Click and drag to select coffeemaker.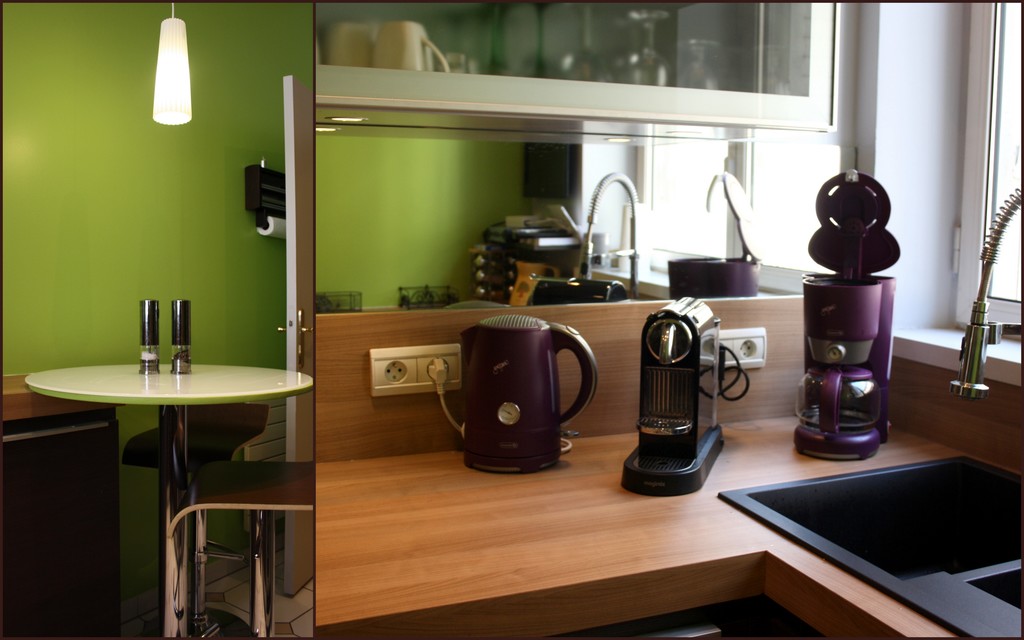
Selection: (795,167,902,461).
